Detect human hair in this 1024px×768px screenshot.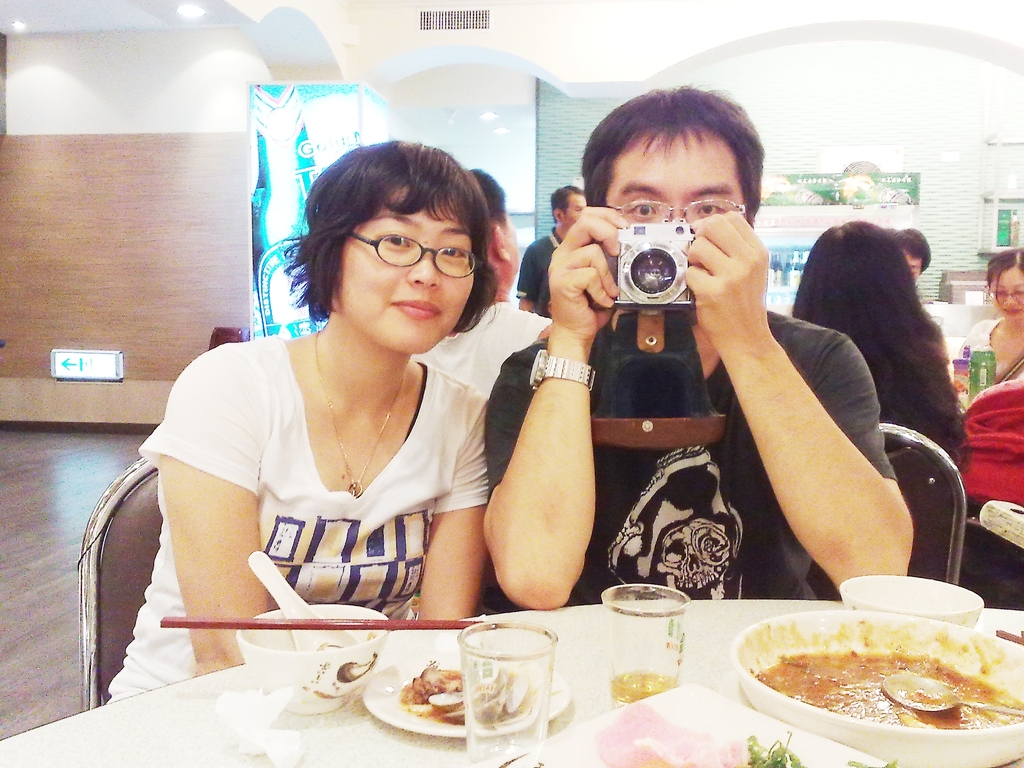
Detection: (979, 246, 1023, 299).
